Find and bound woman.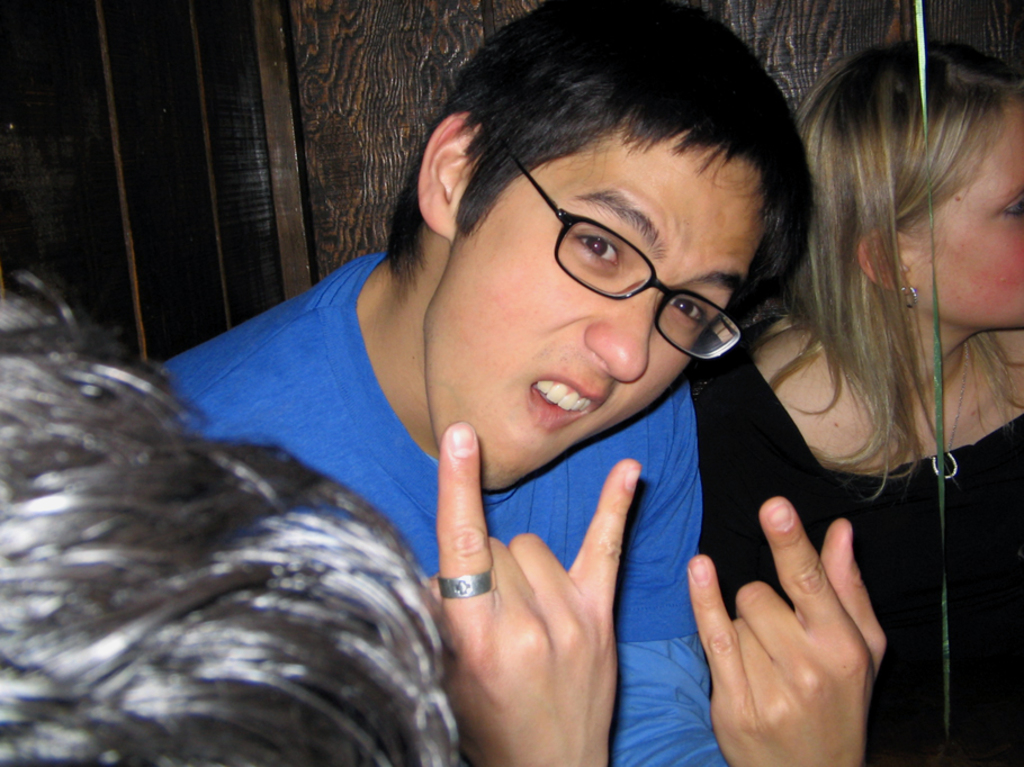
Bound: bbox(722, 27, 1023, 697).
